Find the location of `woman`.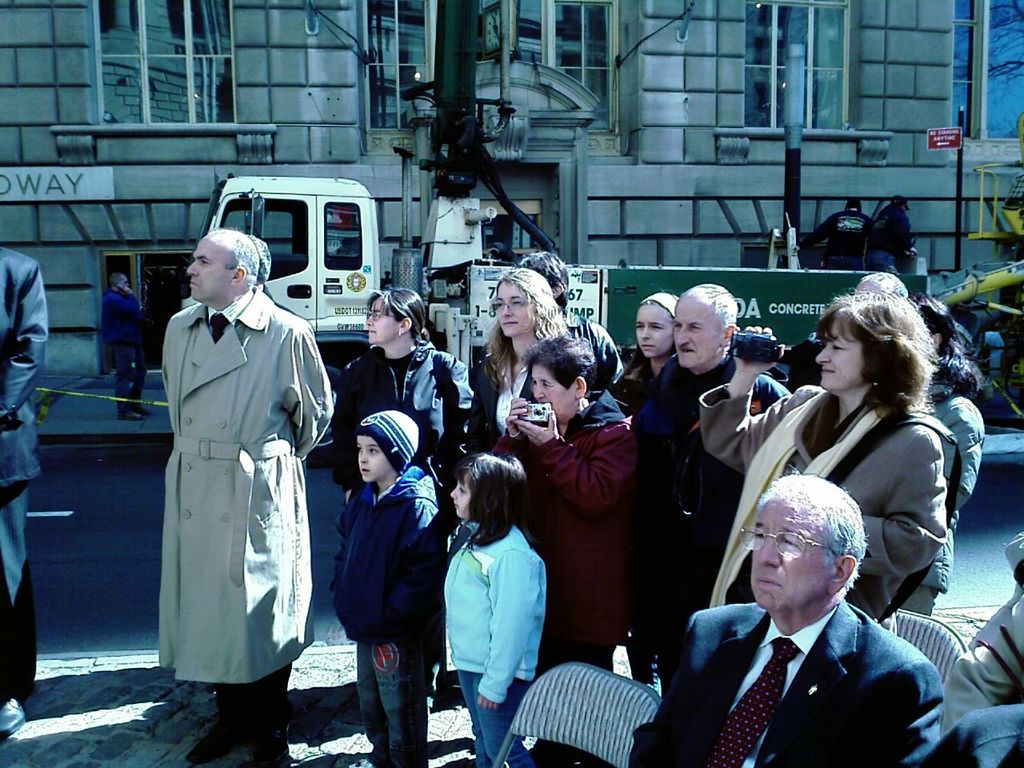
Location: rect(764, 278, 977, 679).
